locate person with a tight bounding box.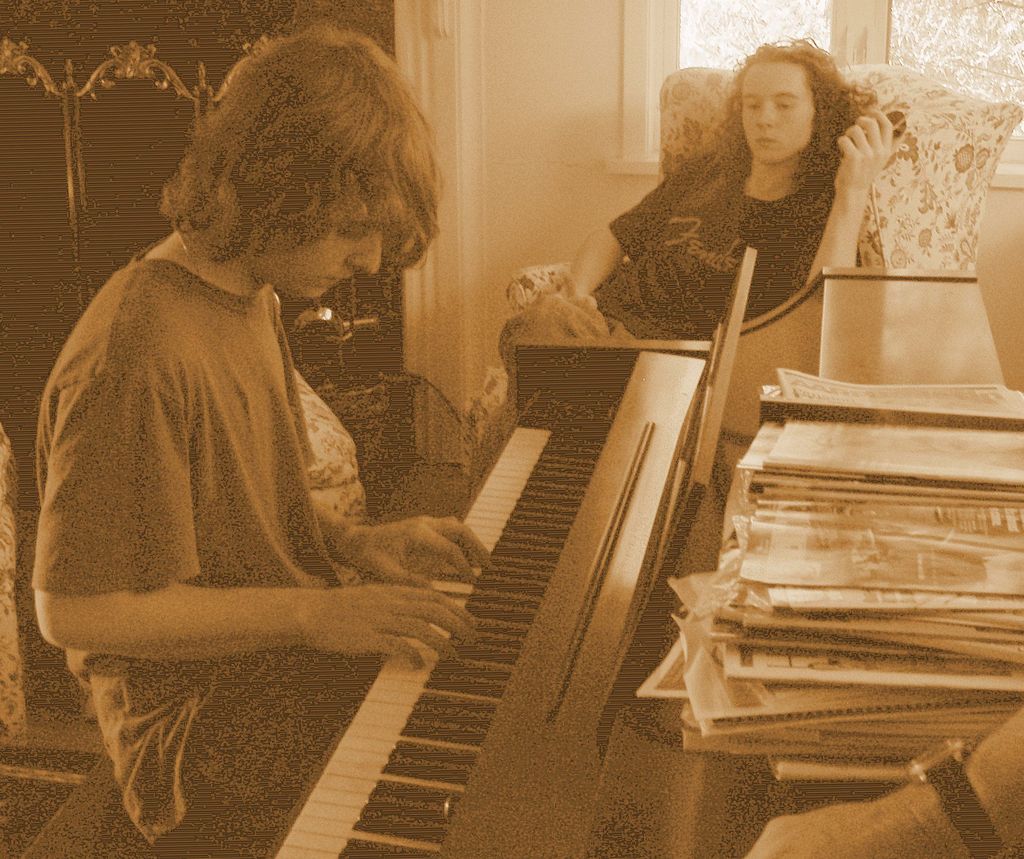
Rect(29, 12, 489, 858).
